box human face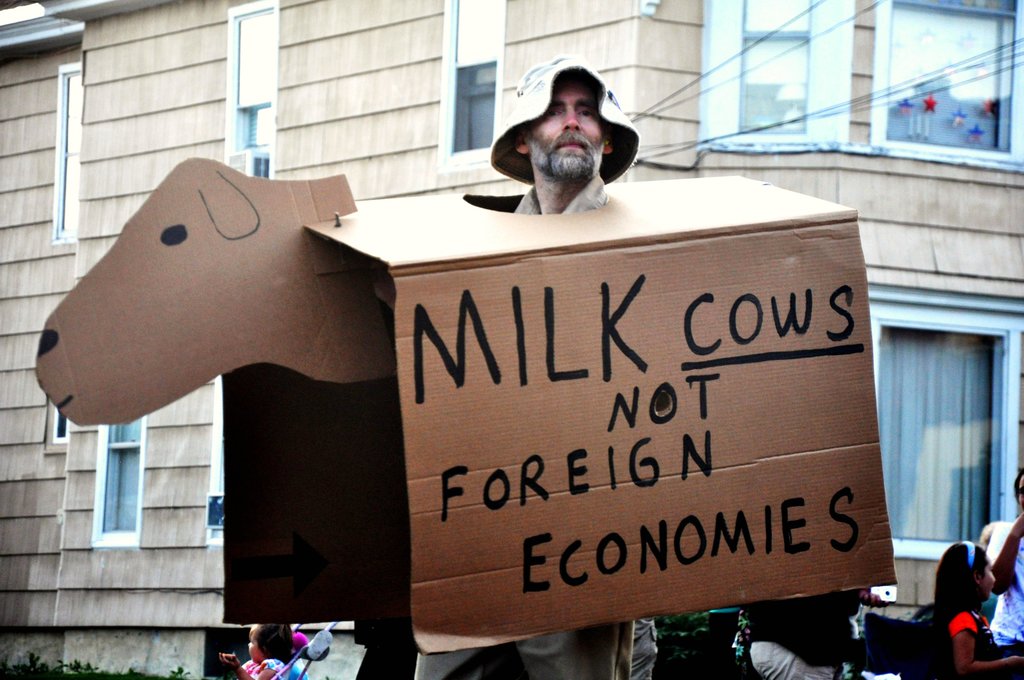
{"x1": 525, "y1": 63, "x2": 613, "y2": 186}
